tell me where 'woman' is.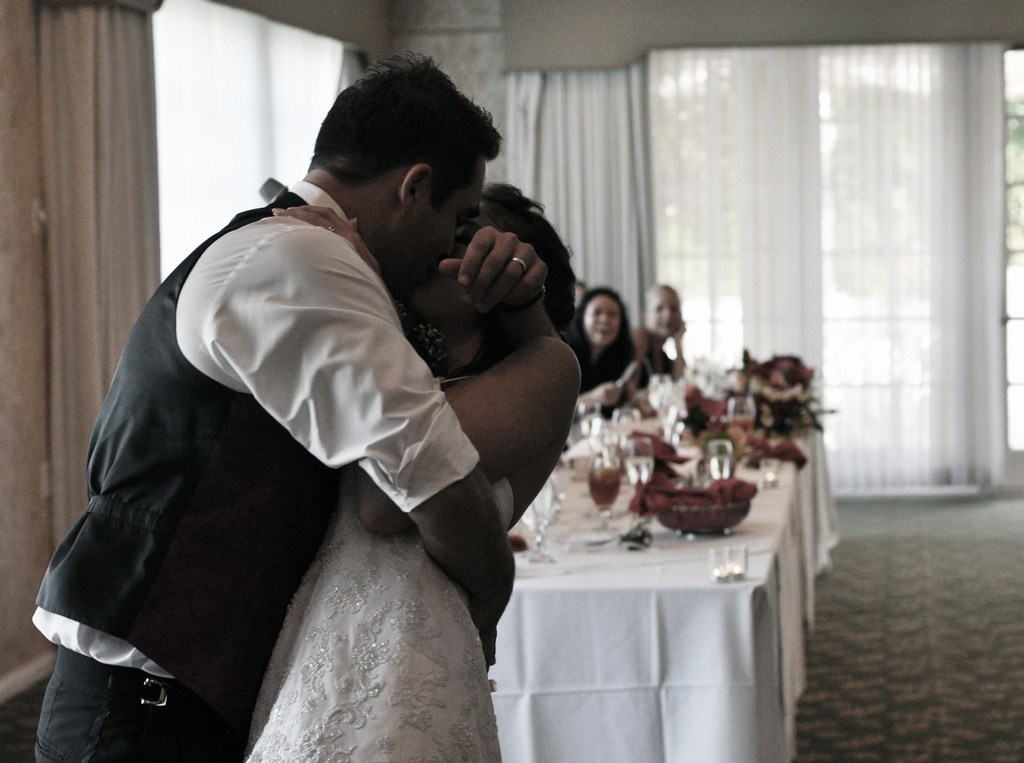
'woman' is at <box>623,277,693,384</box>.
